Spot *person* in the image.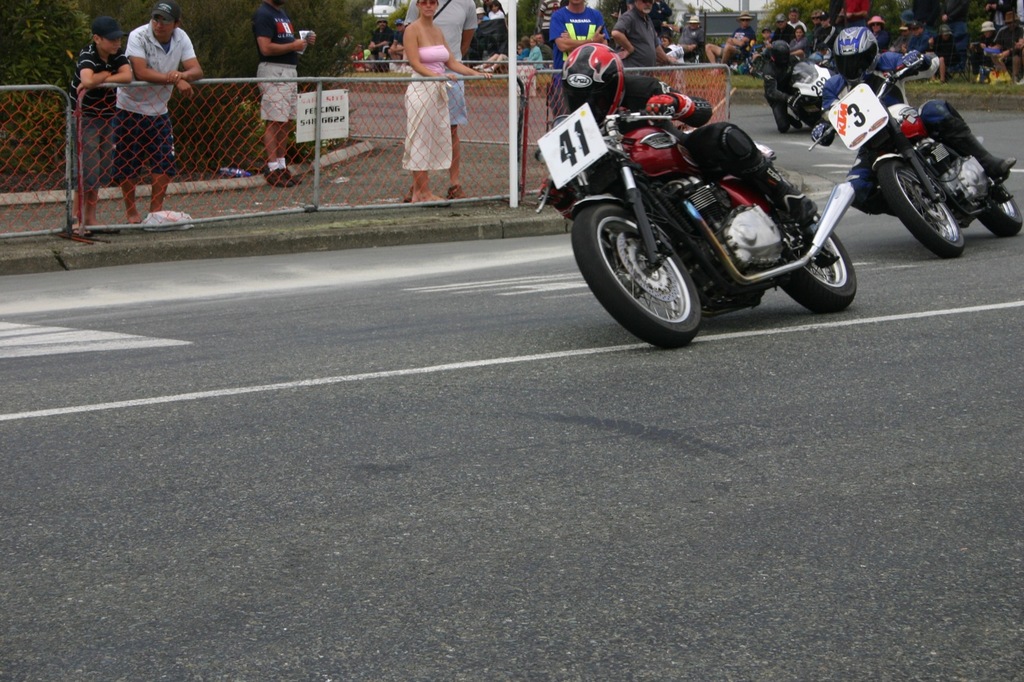
*person* found at [left=612, top=0, right=683, bottom=75].
